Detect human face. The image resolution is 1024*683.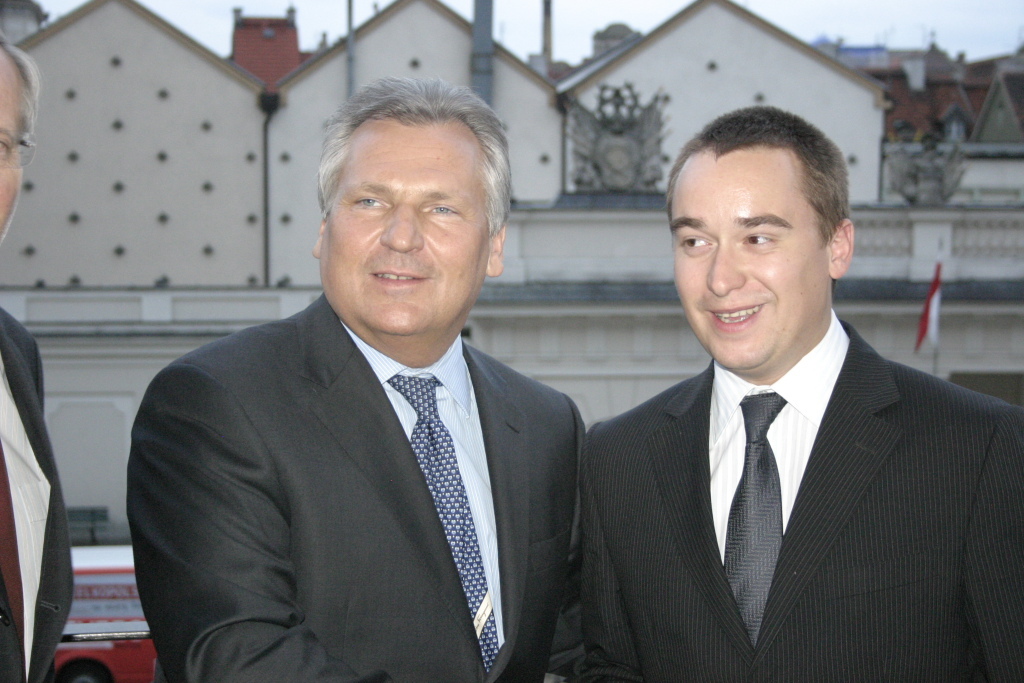
<region>321, 124, 486, 354</region>.
